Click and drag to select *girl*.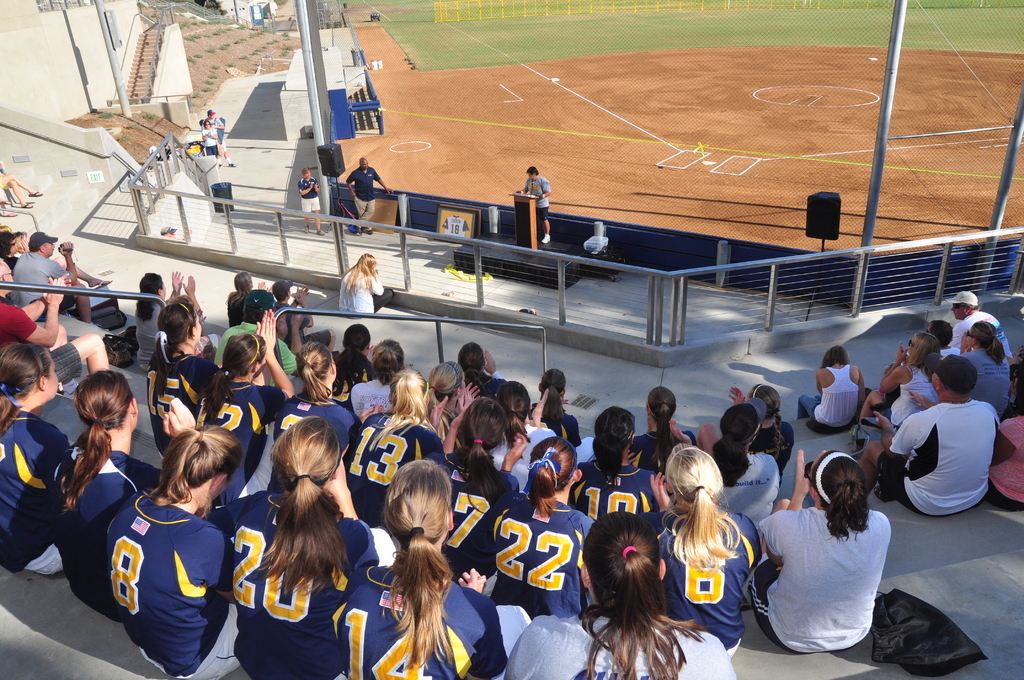
Selection: bbox=(719, 369, 796, 449).
